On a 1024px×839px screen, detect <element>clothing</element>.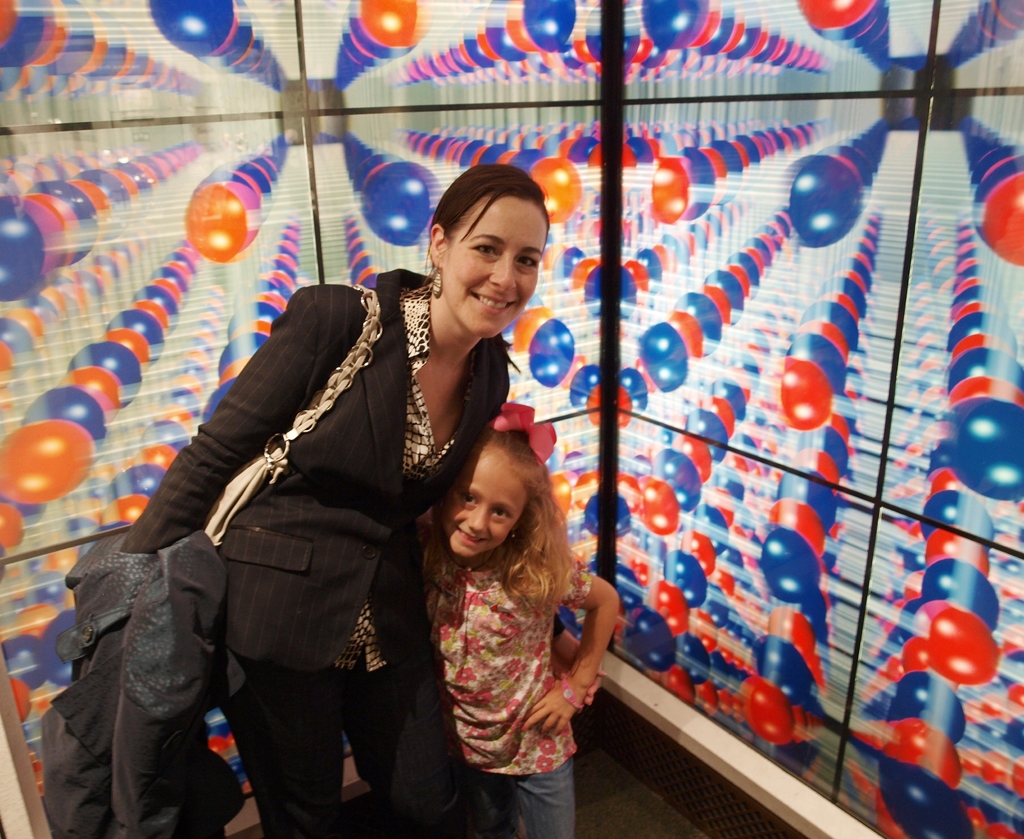
left=115, top=260, right=517, bottom=838.
